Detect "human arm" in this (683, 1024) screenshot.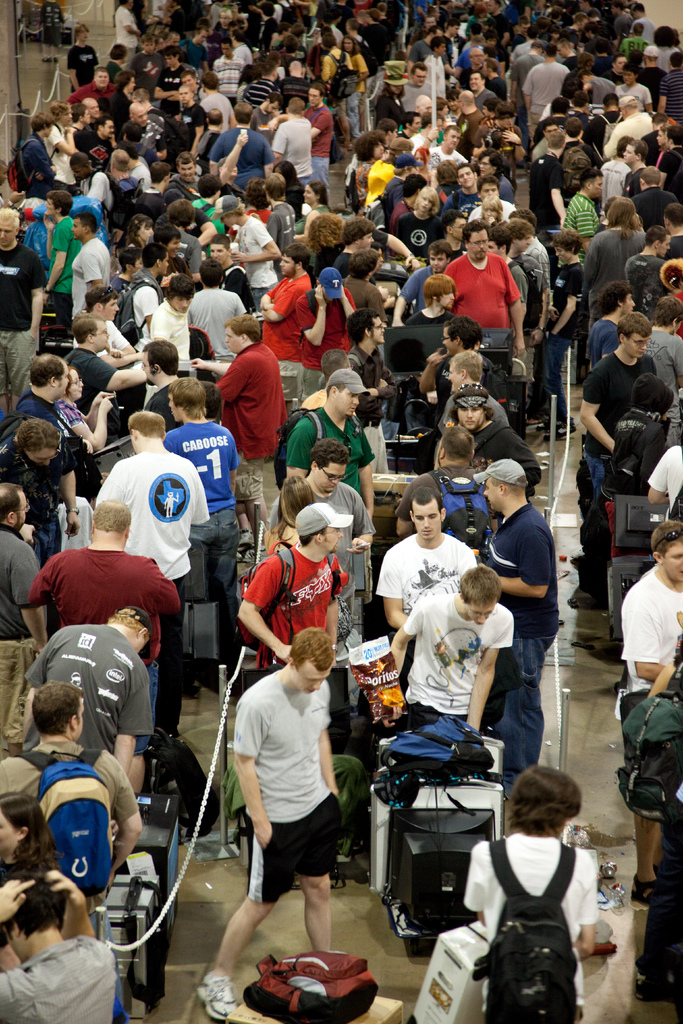
Detection: BBox(495, 17, 513, 48).
